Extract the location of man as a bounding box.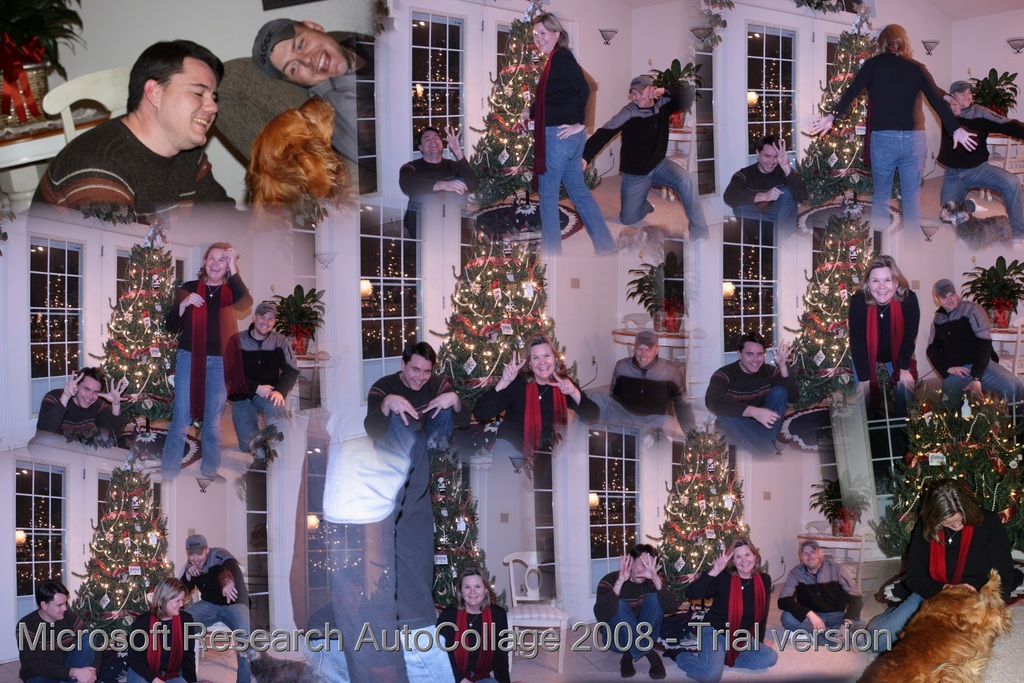
[701, 333, 801, 460].
